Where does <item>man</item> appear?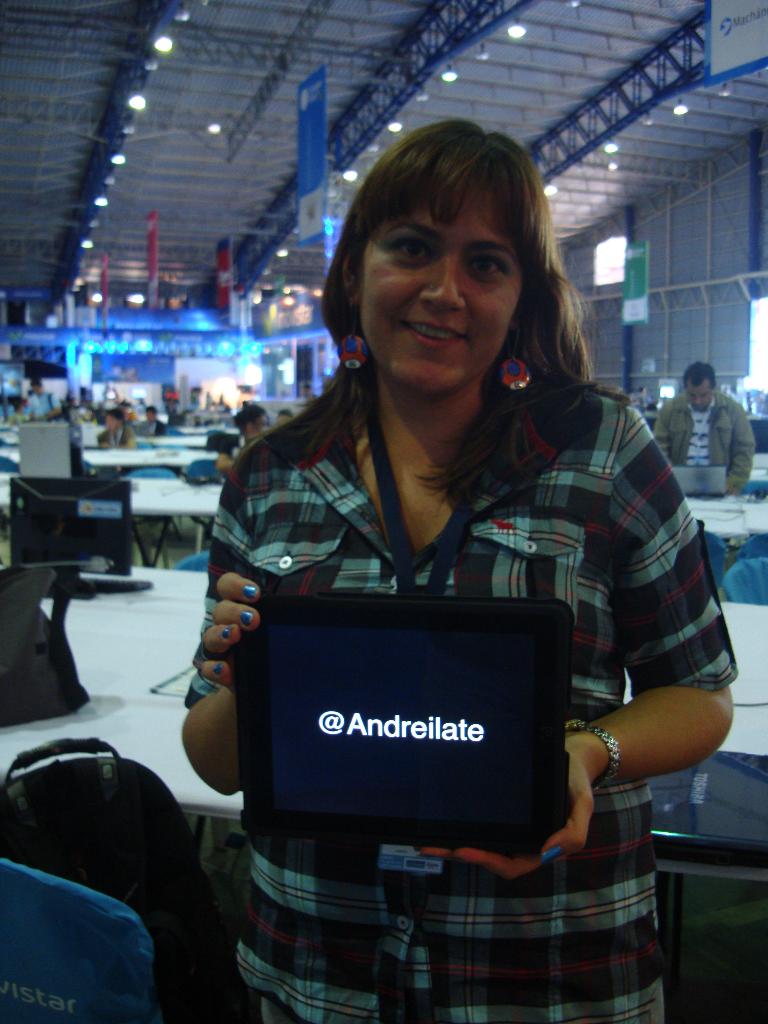
Appears at select_region(95, 412, 135, 449).
